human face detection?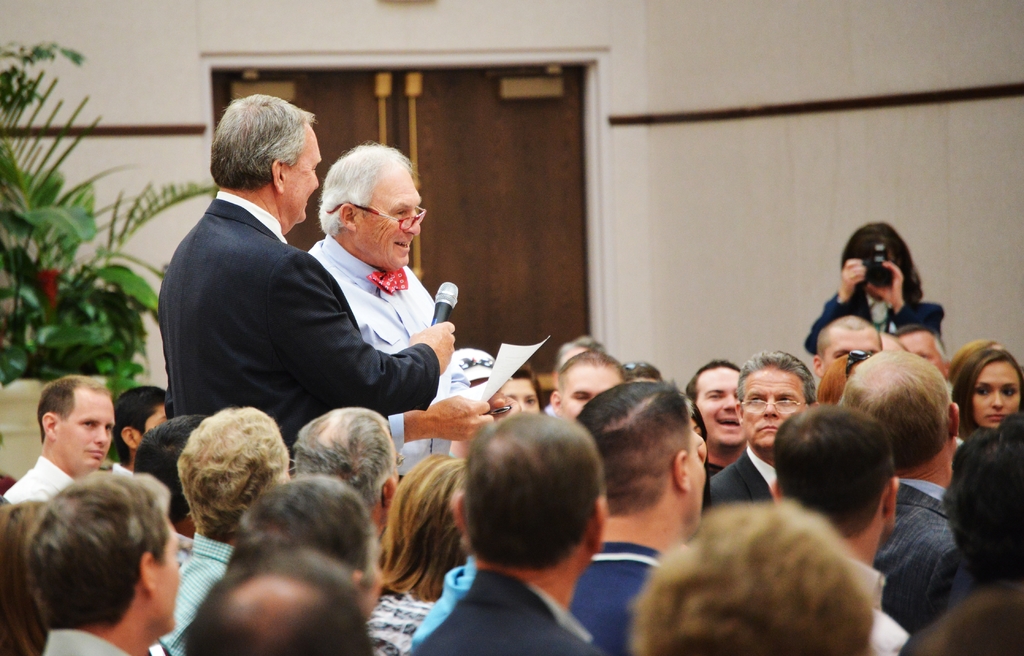
region(695, 366, 737, 443)
